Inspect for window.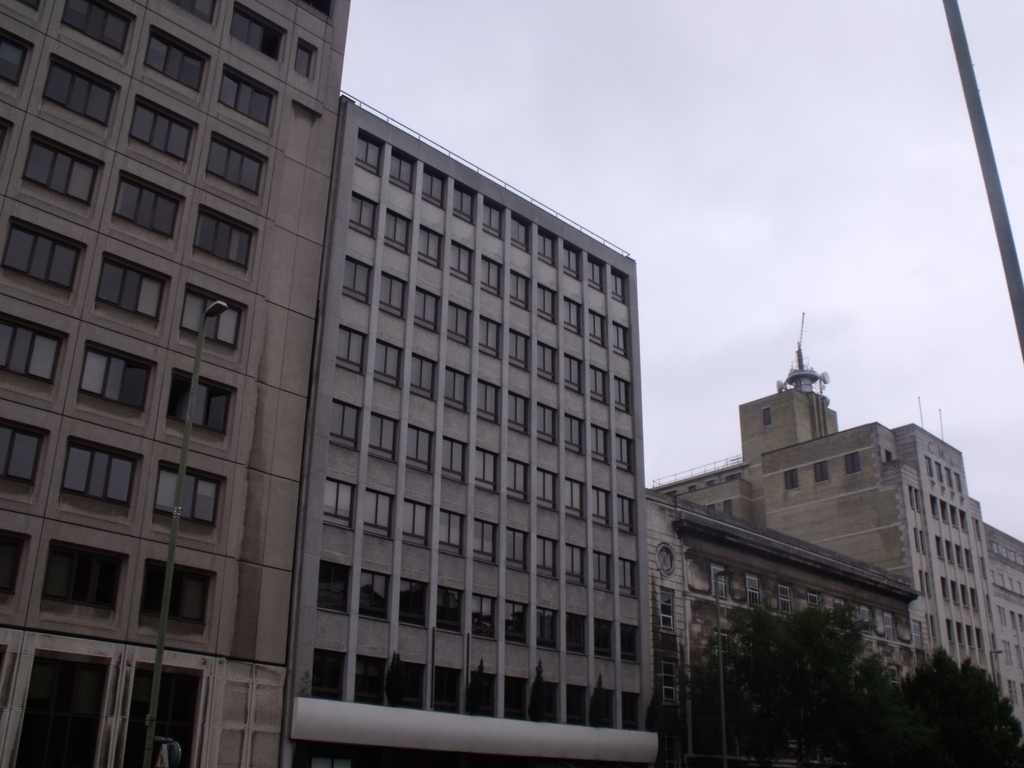
Inspection: crop(61, 435, 146, 525).
